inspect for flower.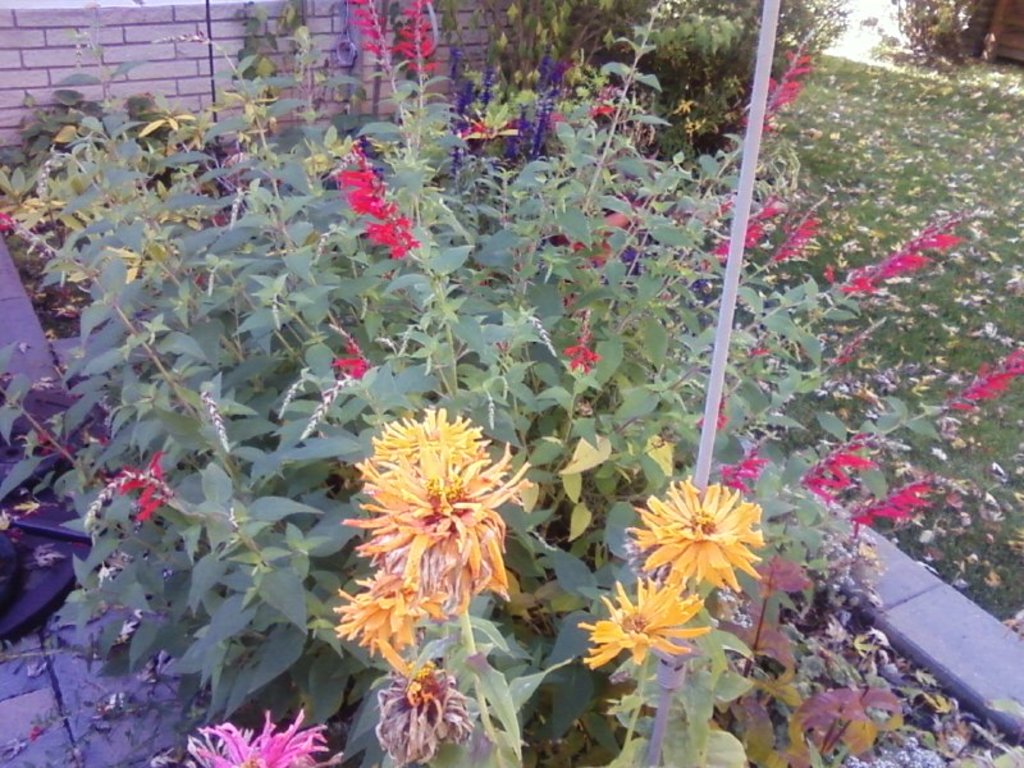
Inspection: 804 434 867 499.
